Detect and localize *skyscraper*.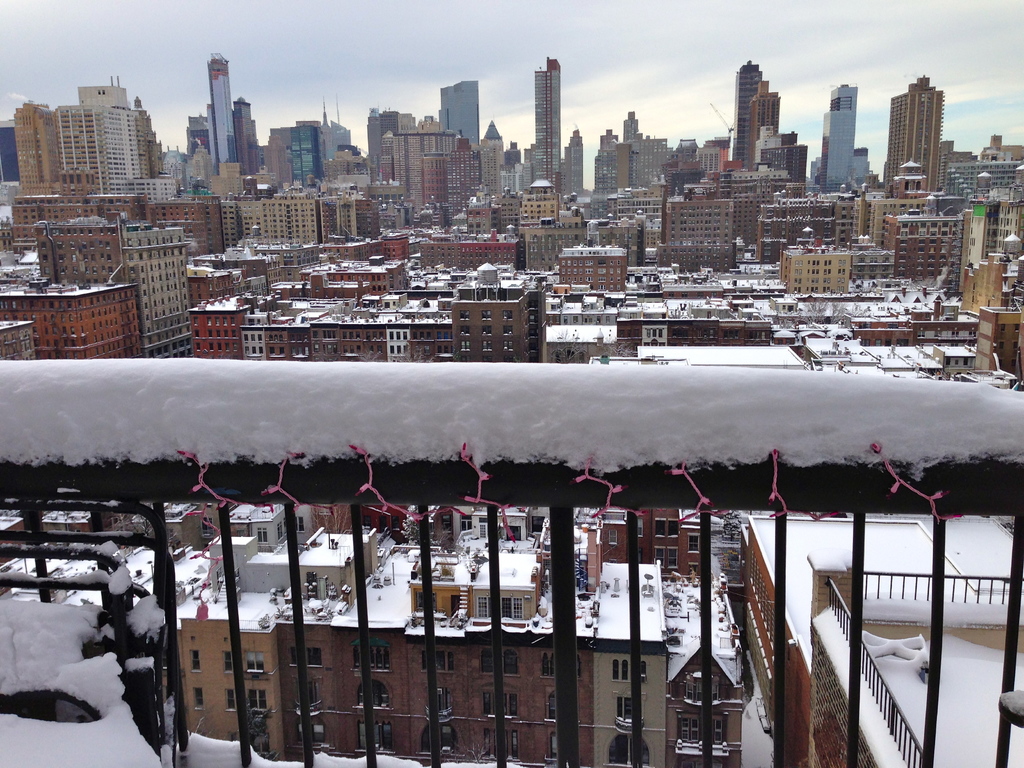
Localized at detection(613, 140, 634, 189).
